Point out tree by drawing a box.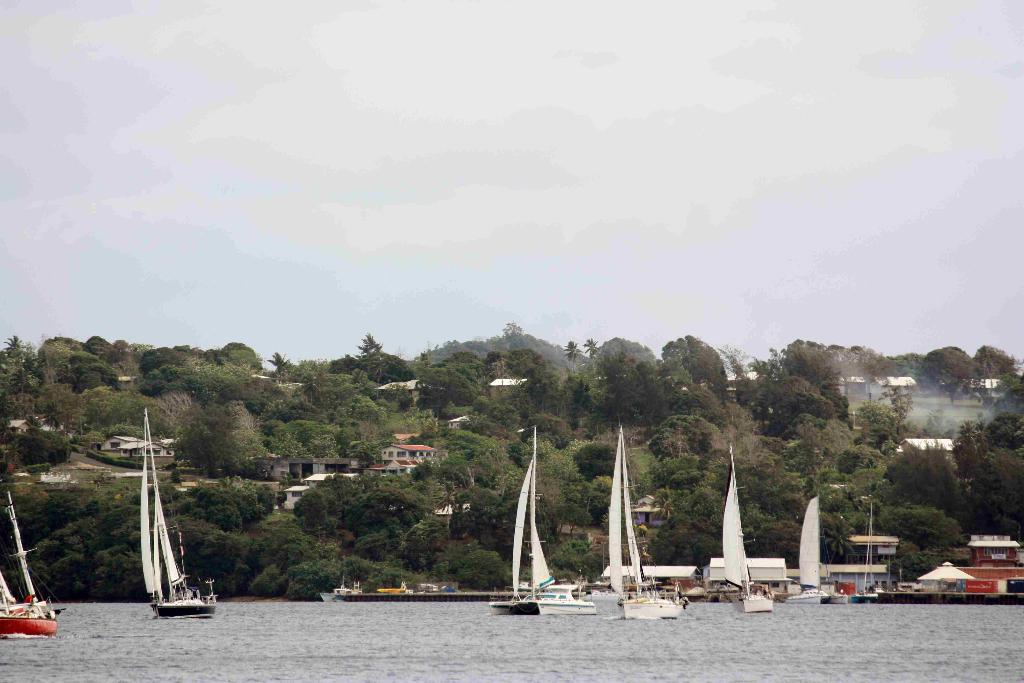
{"left": 263, "top": 347, "right": 294, "bottom": 381}.
